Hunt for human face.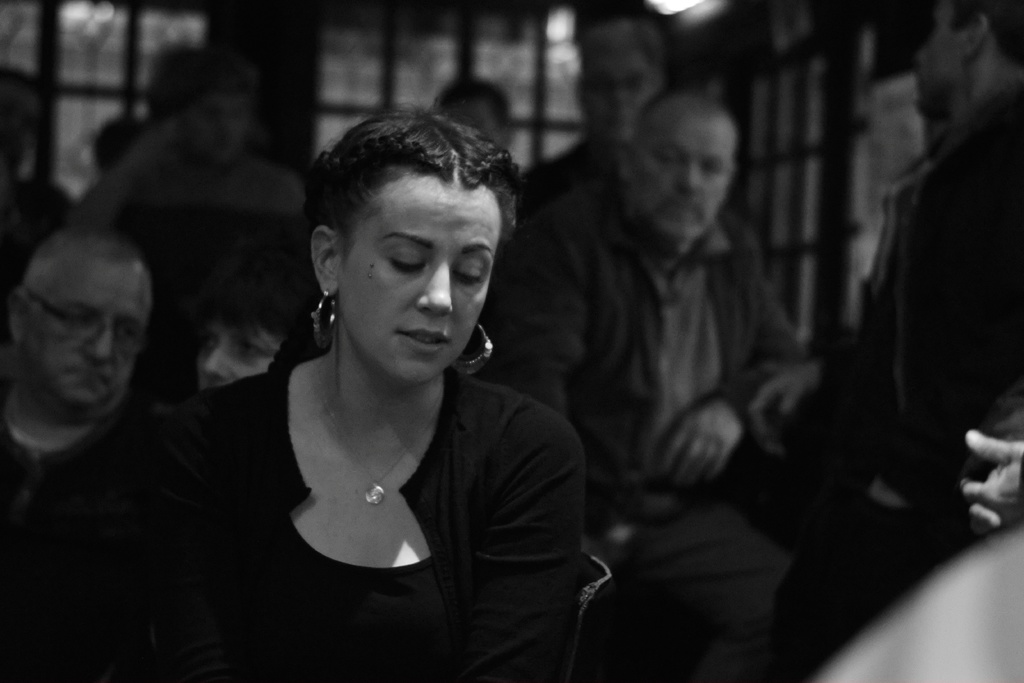
Hunted down at box=[189, 79, 249, 161].
